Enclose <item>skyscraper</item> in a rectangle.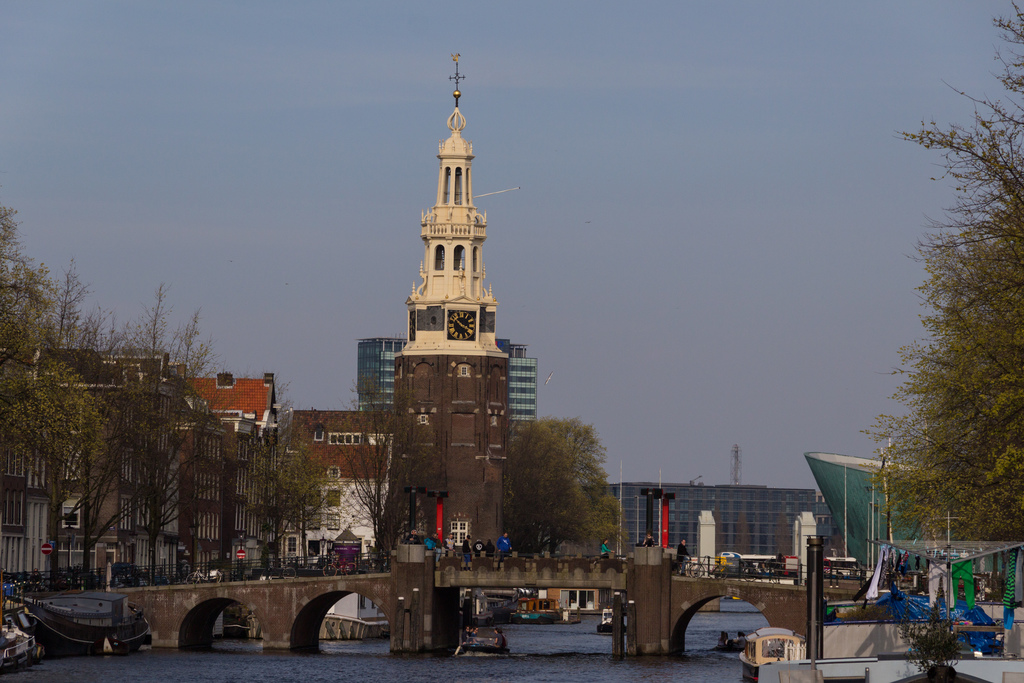
375, 58, 504, 550.
